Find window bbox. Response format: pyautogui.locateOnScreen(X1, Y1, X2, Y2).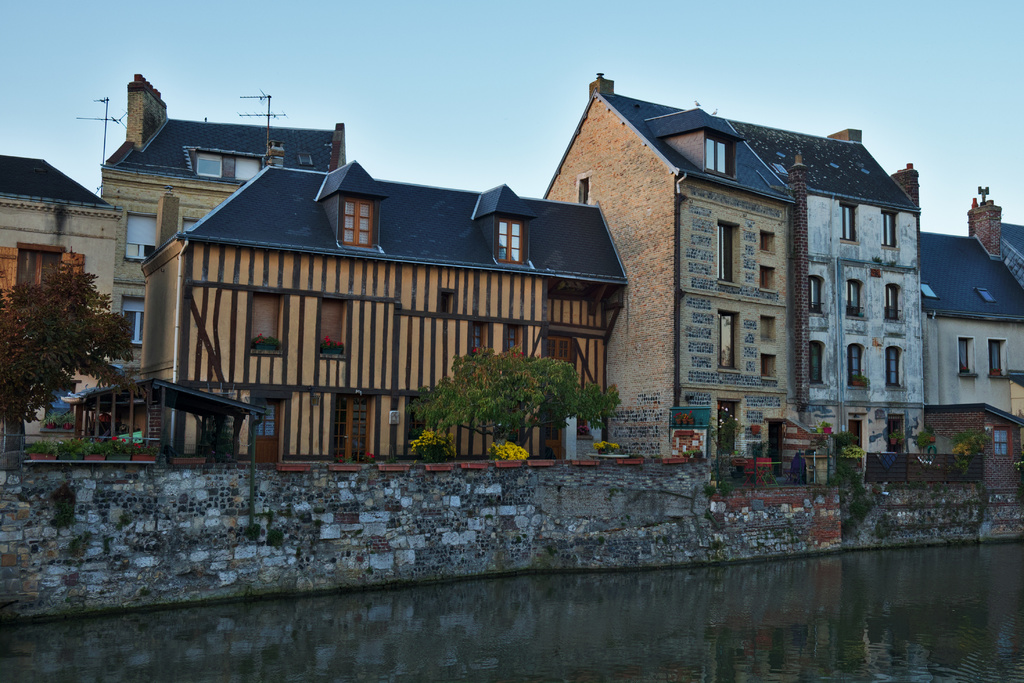
pyautogui.locateOnScreen(472, 324, 488, 354).
